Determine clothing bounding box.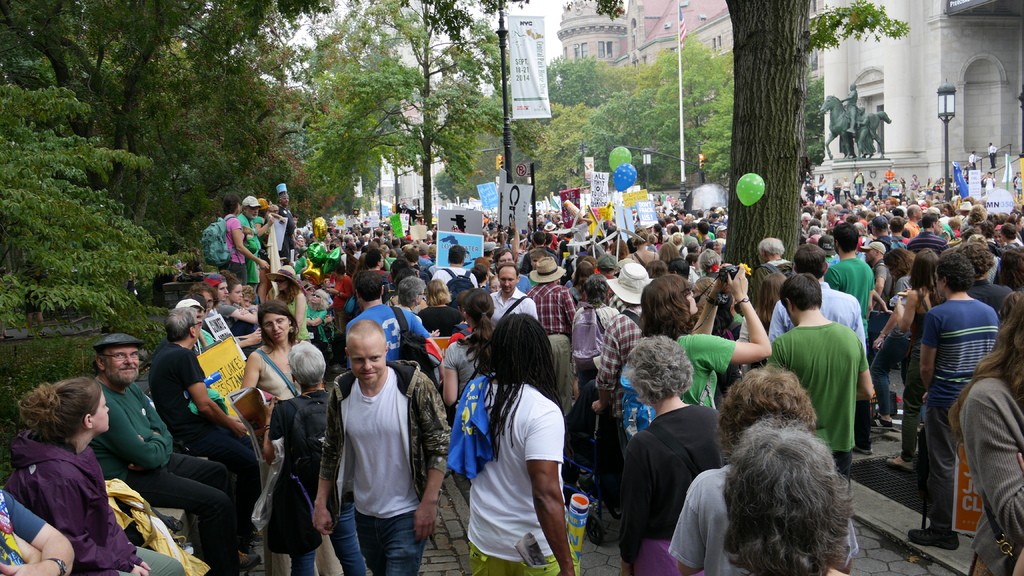
Determined: pyautogui.locateOnScreen(342, 298, 430, 364).
